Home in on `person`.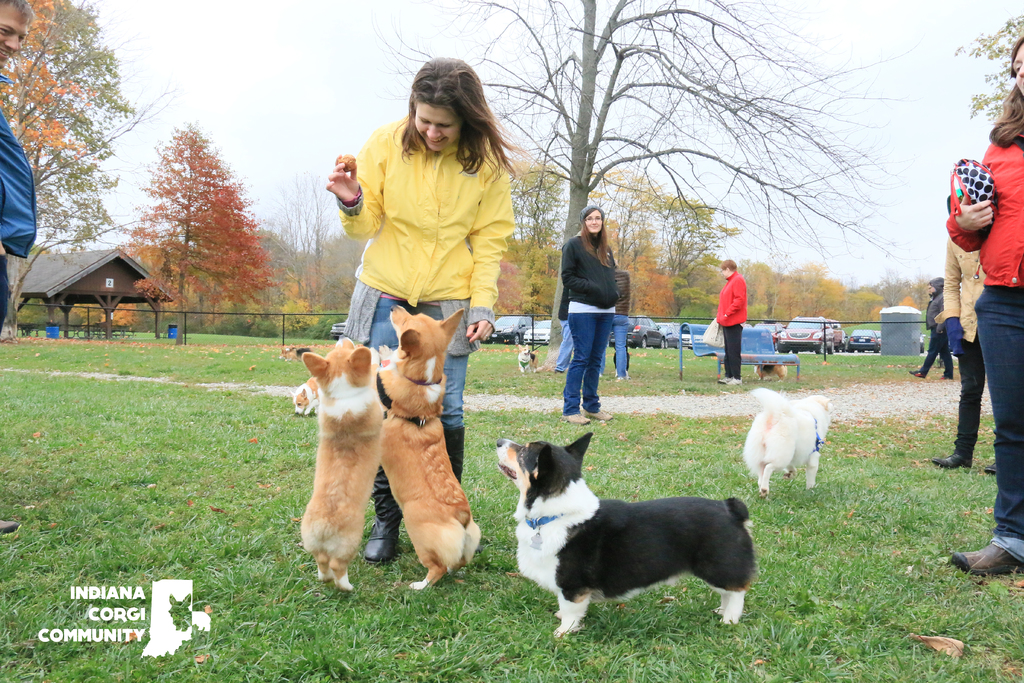
Homed in at x1=941 y1=34 x2=1023 y2=575.
